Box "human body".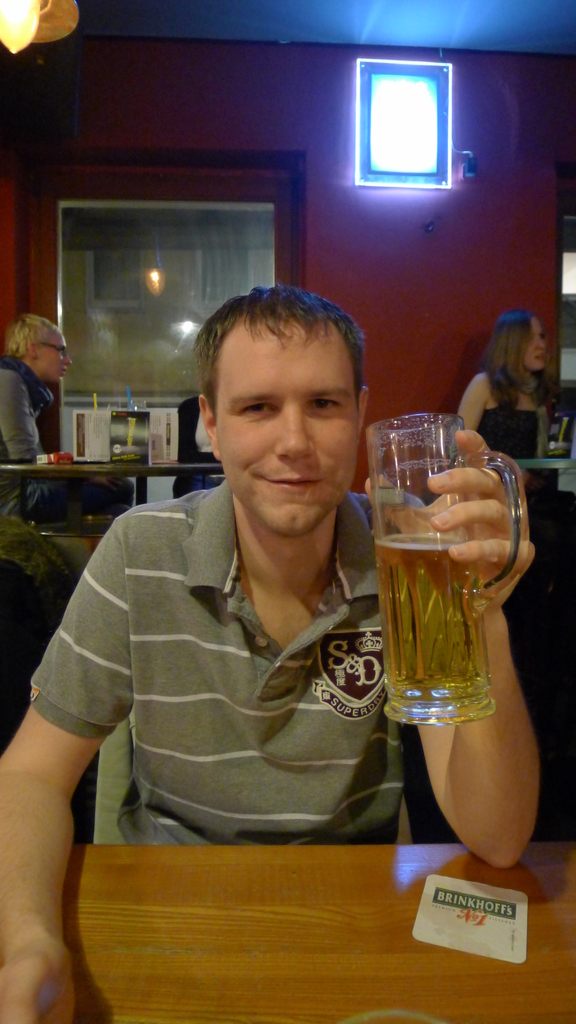
Rect(460, 299, 567, 453).
